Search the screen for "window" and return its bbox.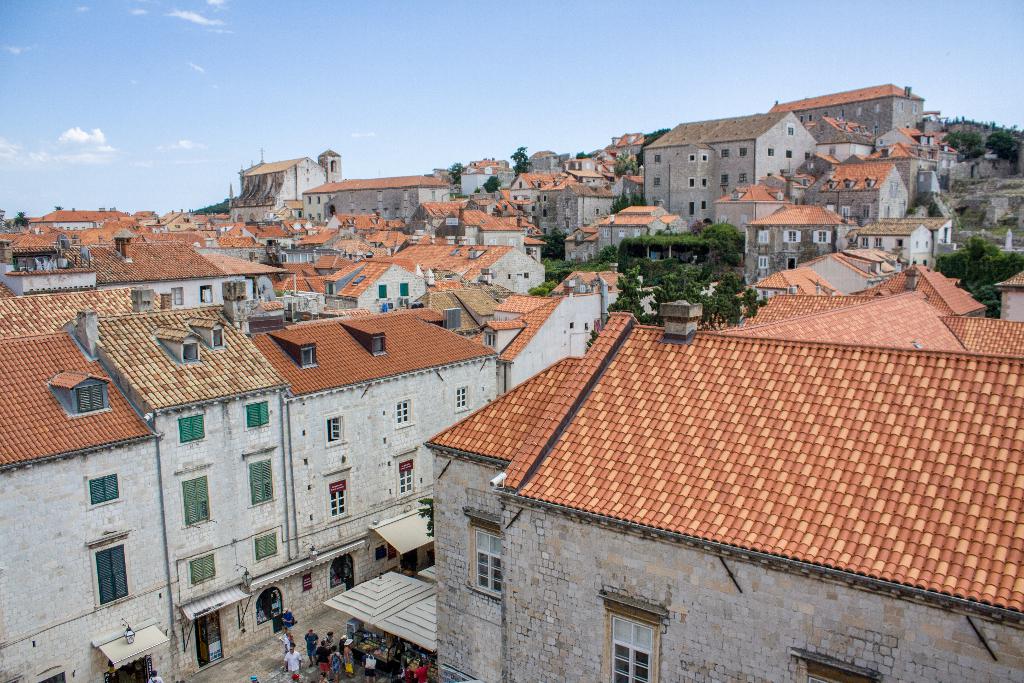
Found: bbox=(858, 235, 868, 247).
